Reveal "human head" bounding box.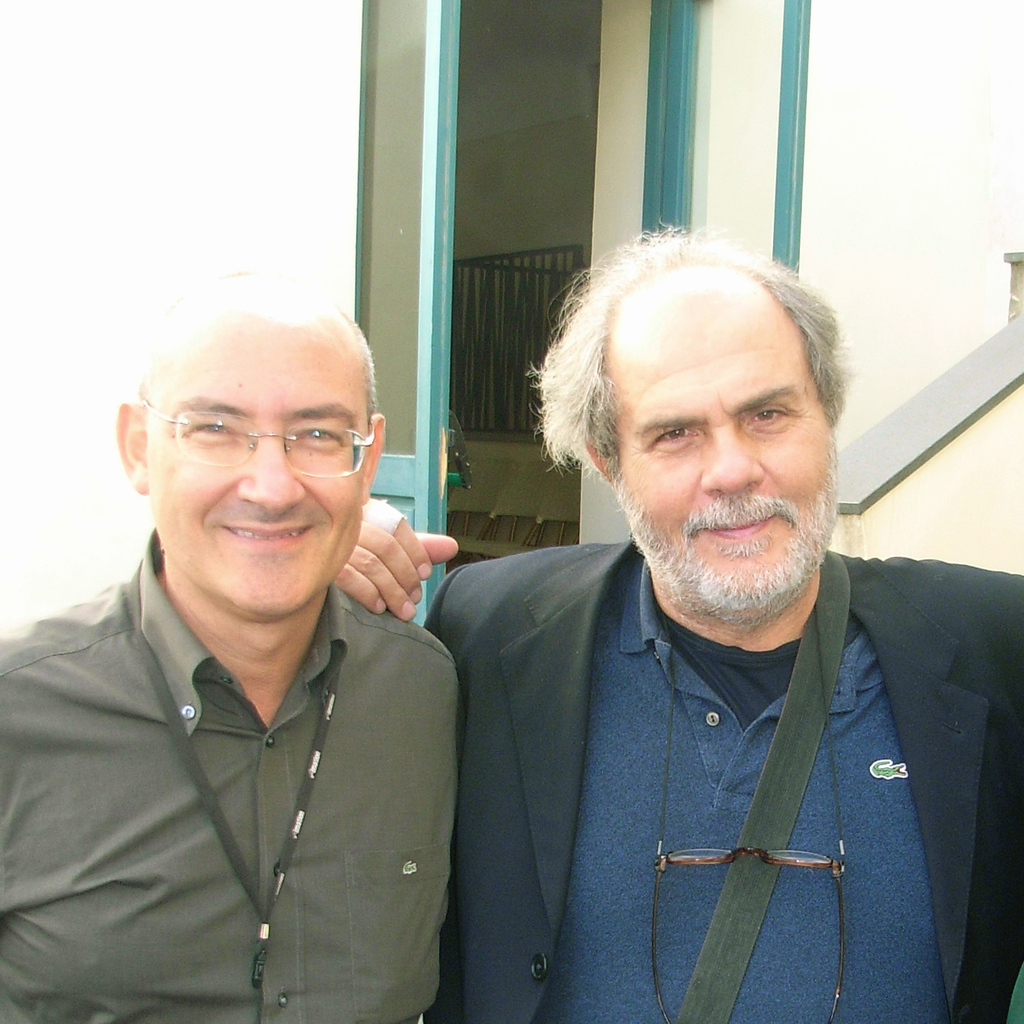
Revealed: [596, 242, 855, 647].
